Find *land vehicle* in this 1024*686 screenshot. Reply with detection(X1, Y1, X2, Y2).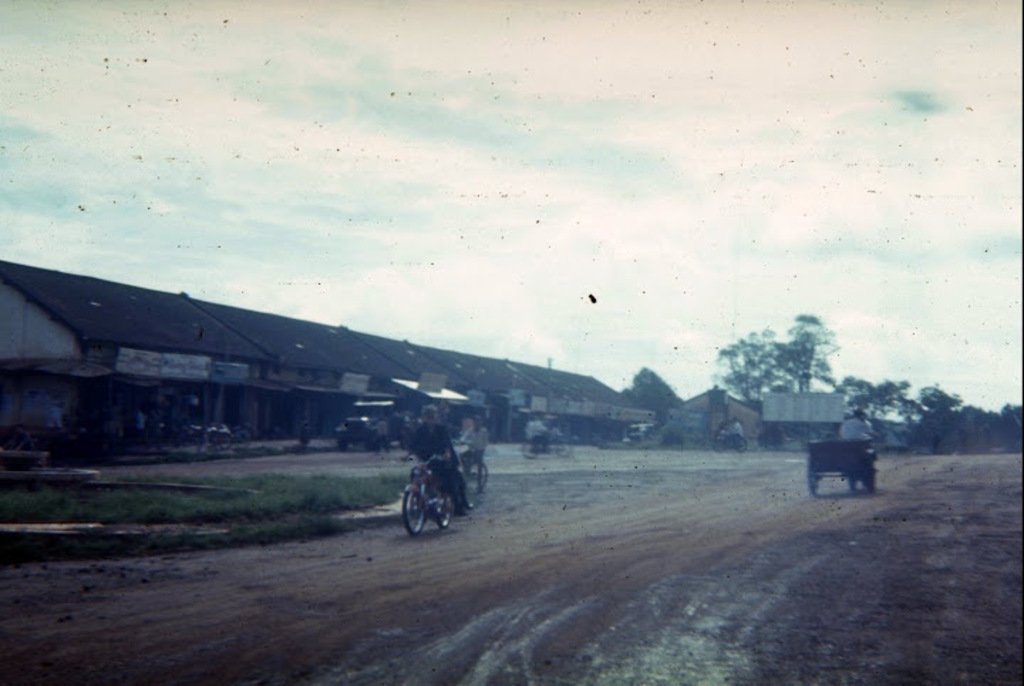
detection(521, 427, 580, 461).
